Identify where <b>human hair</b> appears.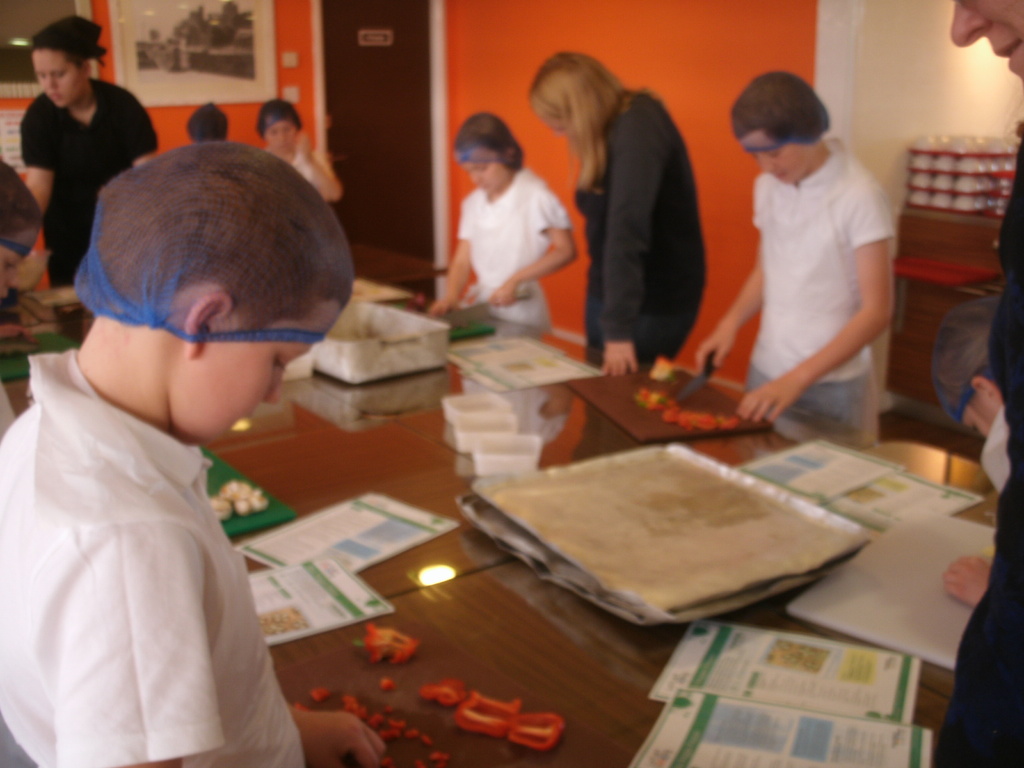
Appears at left=26, top=13, right=111, bottom=76.
